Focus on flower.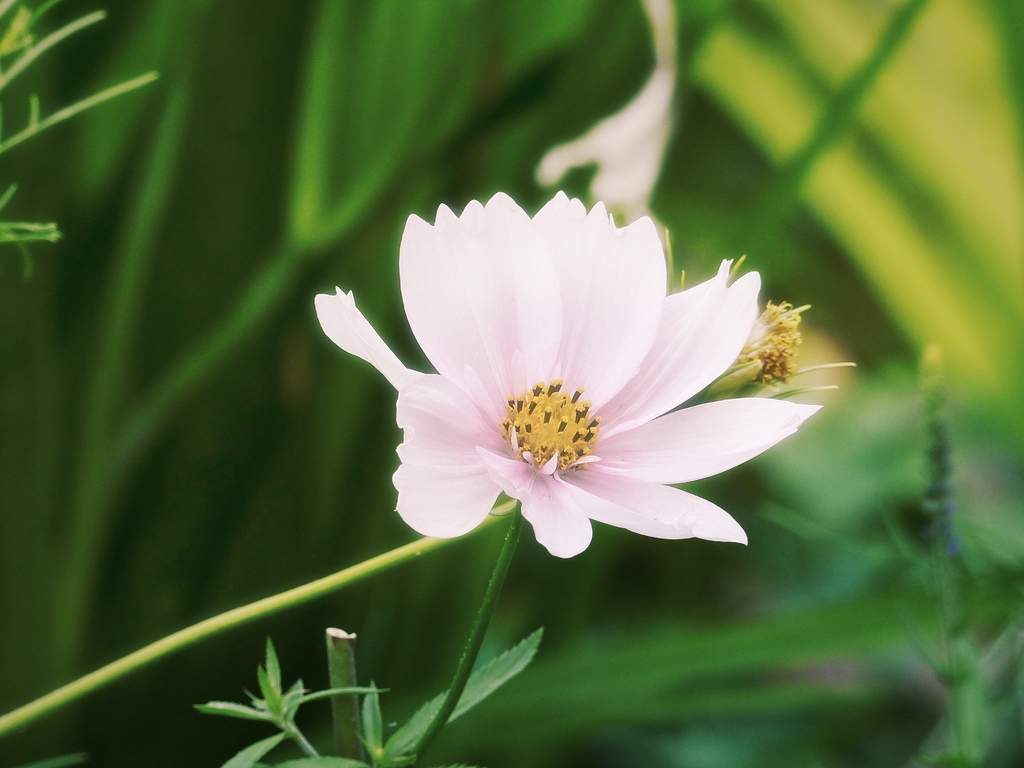
Focused at 534:0:680:212.
